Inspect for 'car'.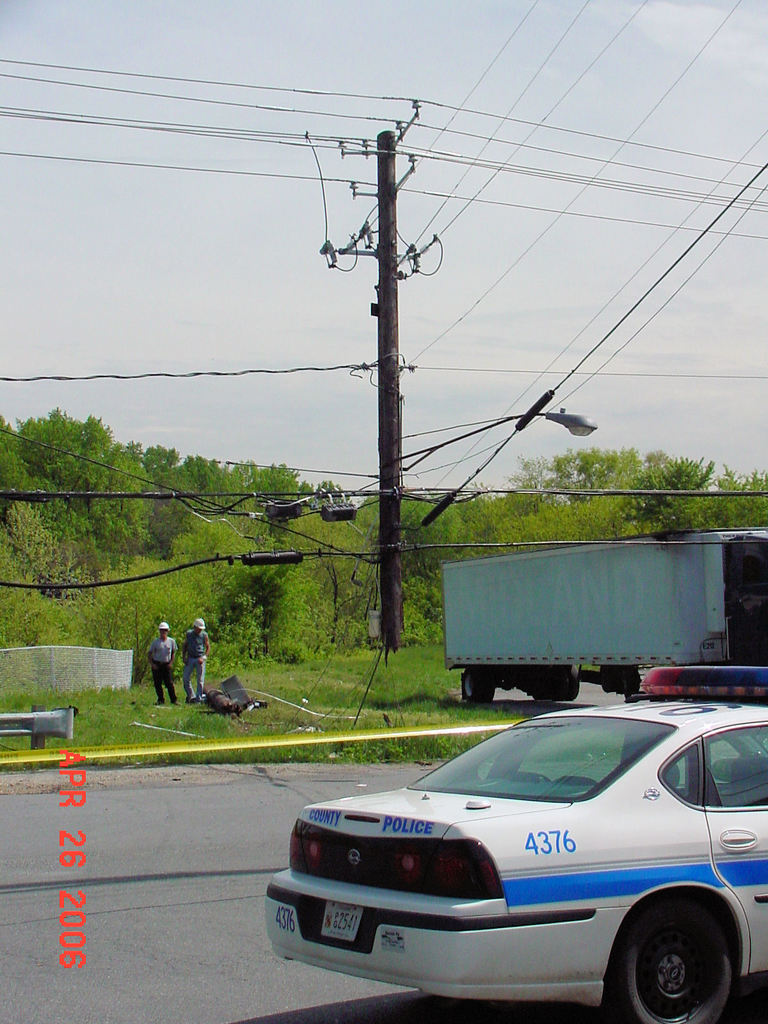
Inspection: 264,688,767,1005.
